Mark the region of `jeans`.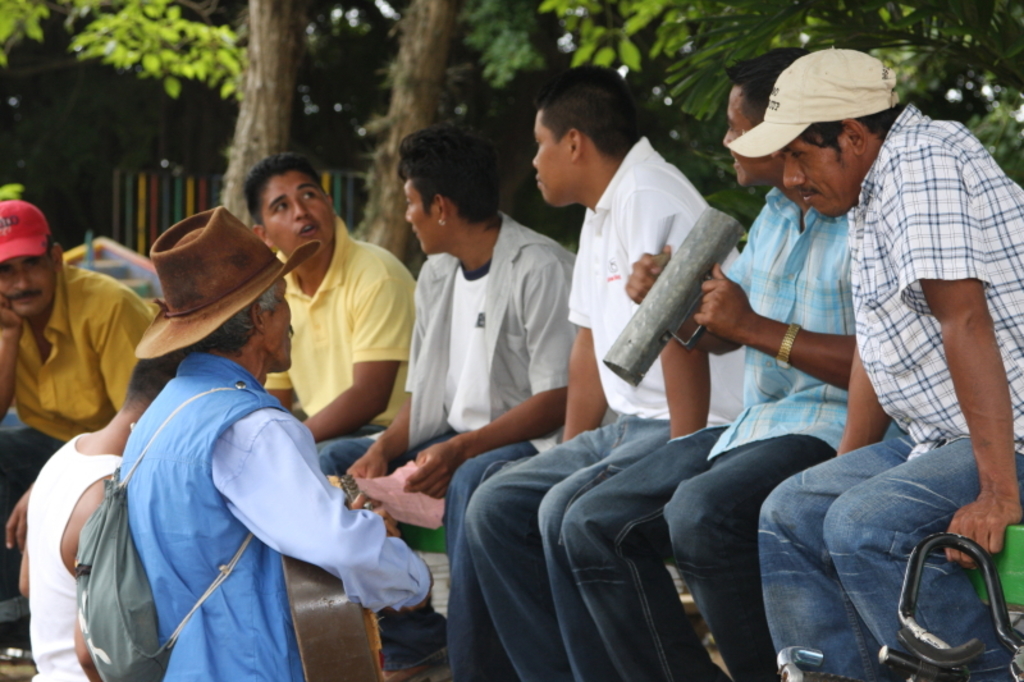
Region: box=[0, 420, 109, 664].
